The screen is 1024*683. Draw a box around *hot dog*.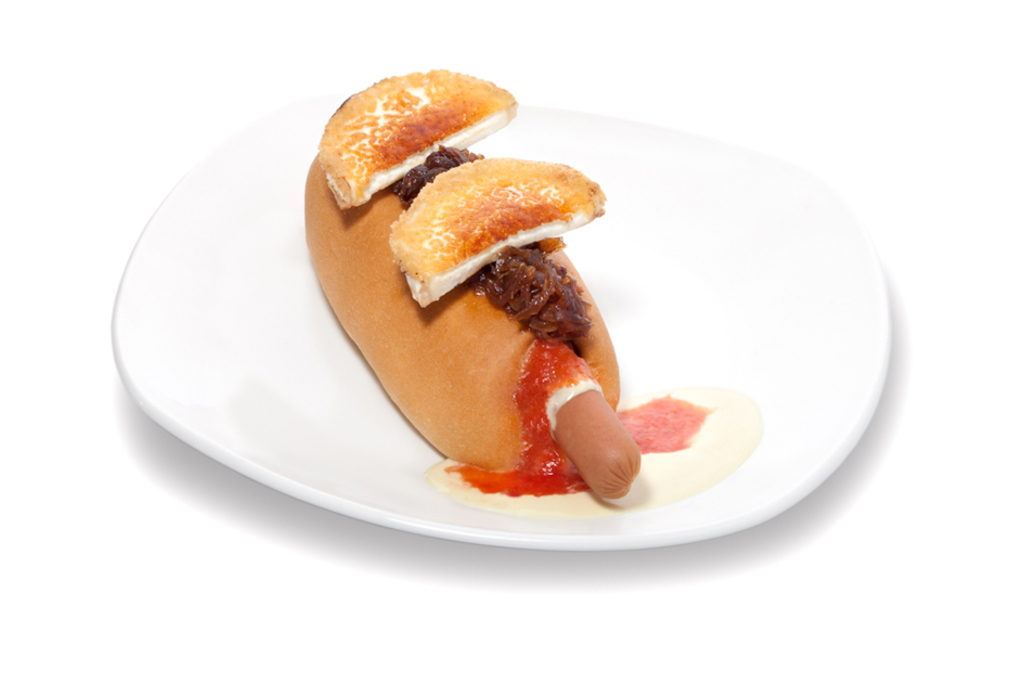
[302, 99, 657, 487].
